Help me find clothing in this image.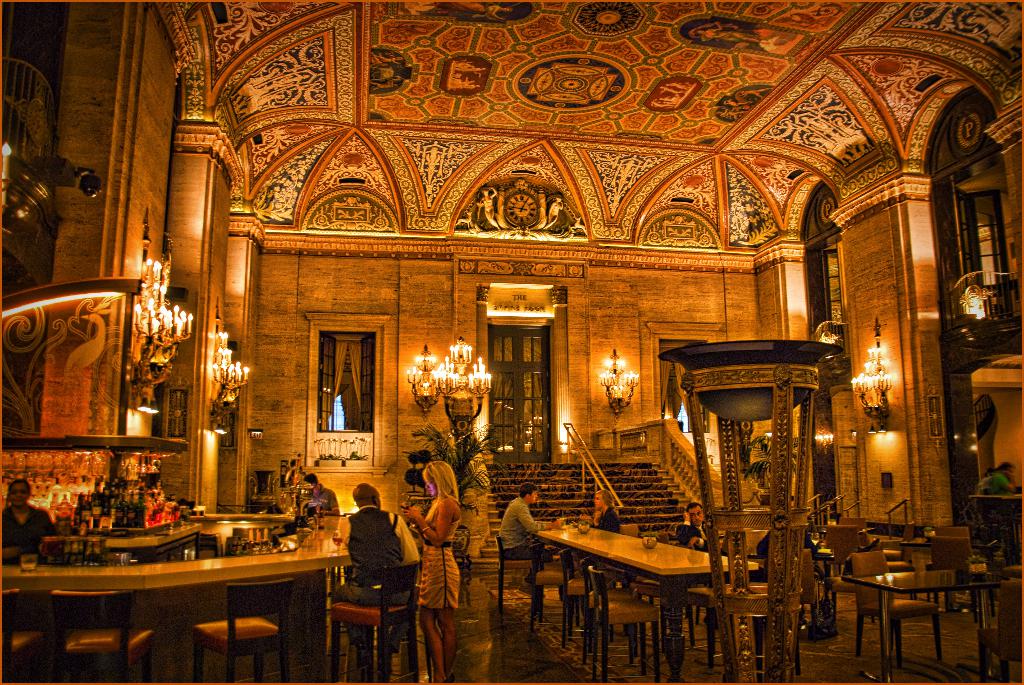
Found it: 414,498,460,610.
